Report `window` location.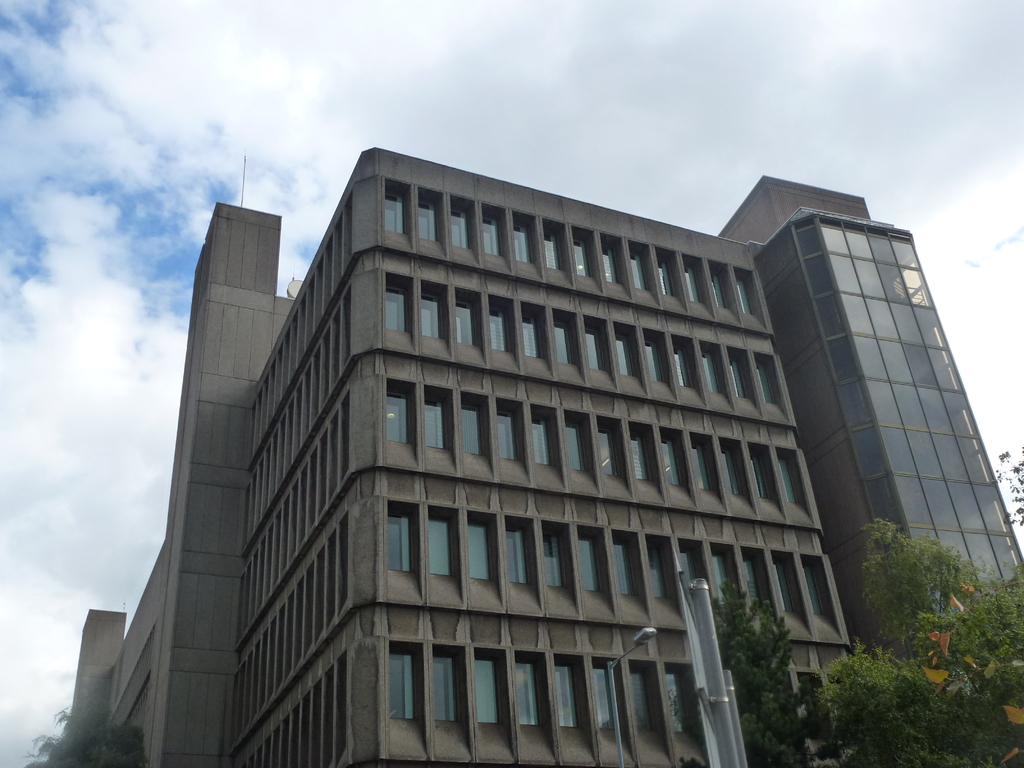
Report: 557/669/575/727.
